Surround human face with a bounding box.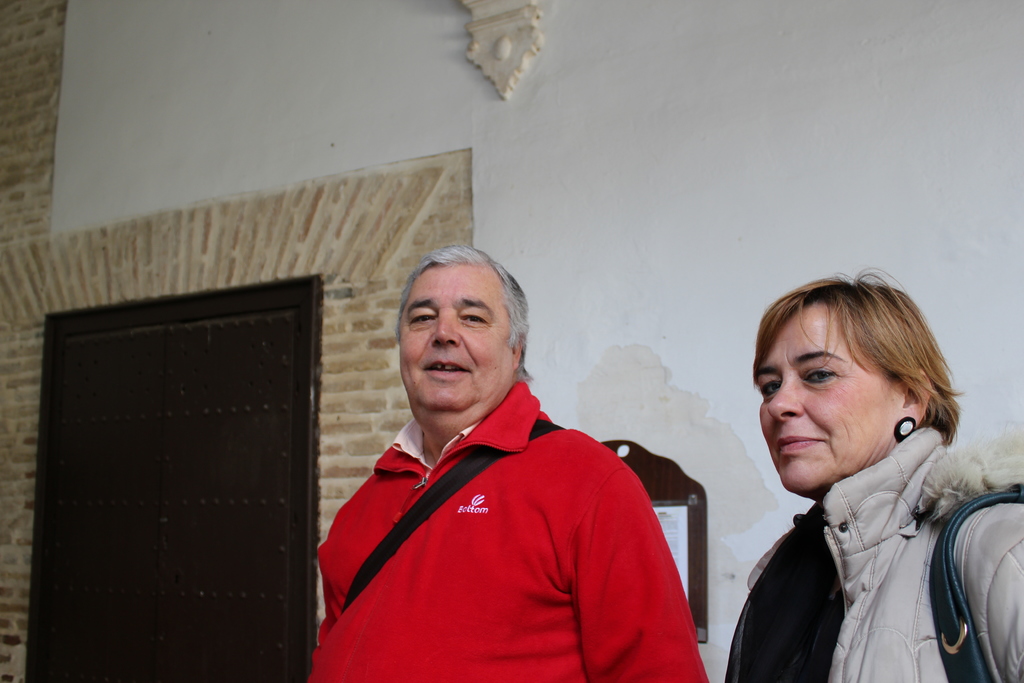
<bbox>402, 269, 506, 414</bbox>.
